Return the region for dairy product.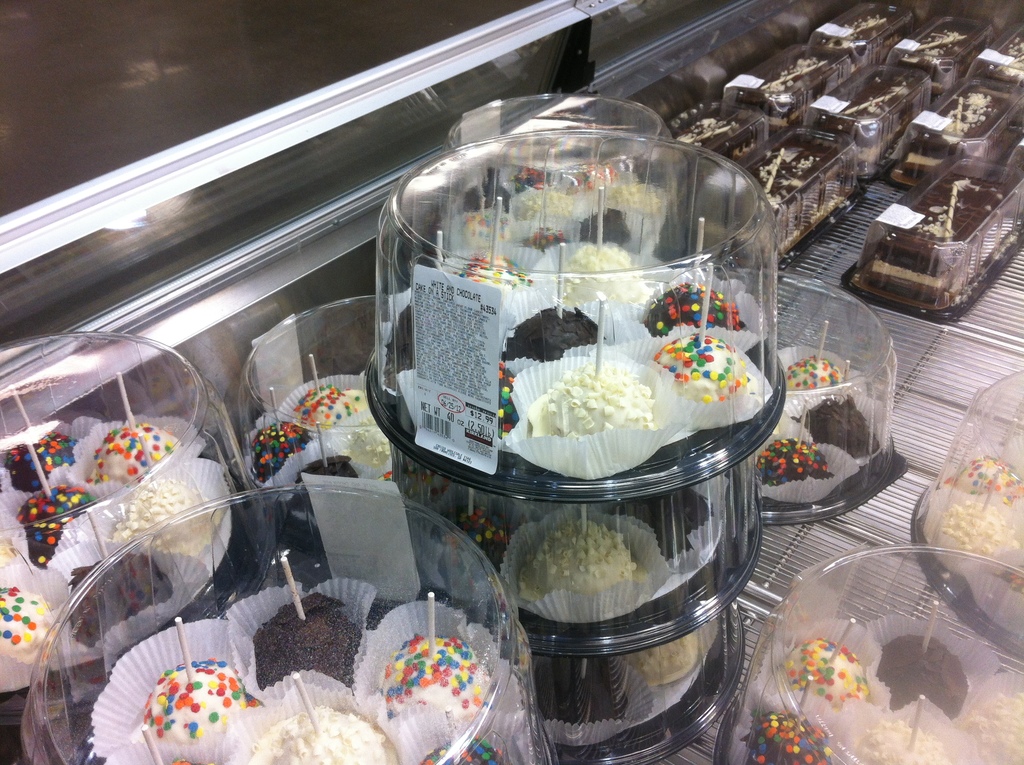
left=649, top=282, right=732, bottom=330.
